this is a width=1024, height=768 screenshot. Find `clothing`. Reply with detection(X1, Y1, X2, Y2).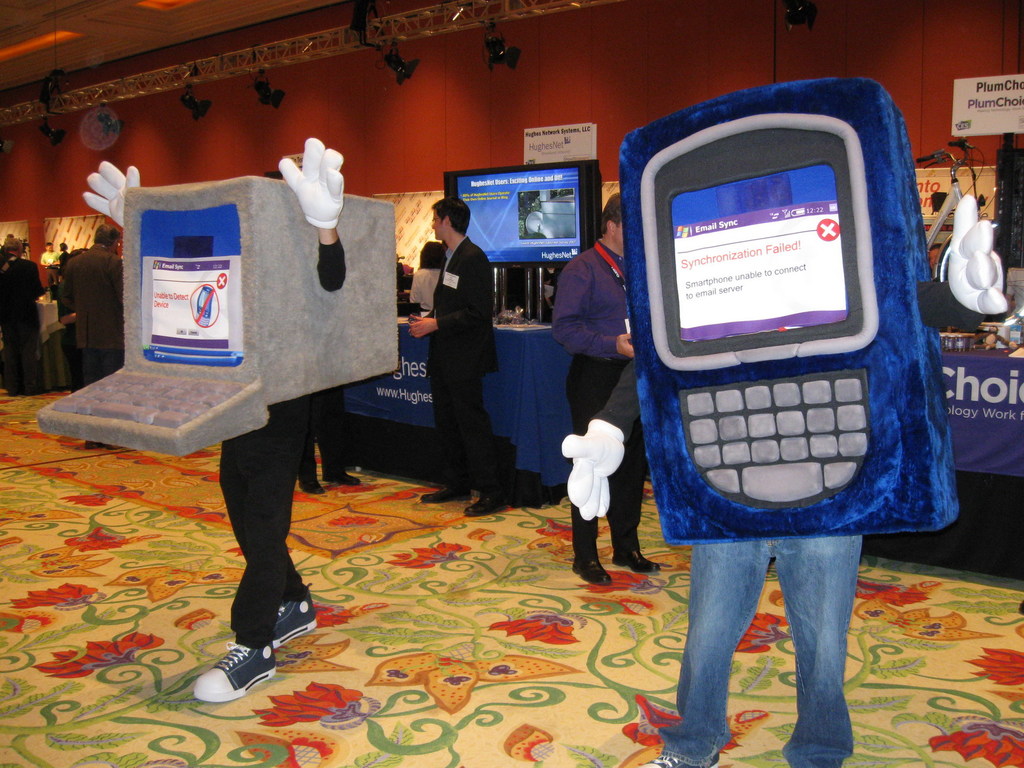
detection(427, 236, 505, 501).
